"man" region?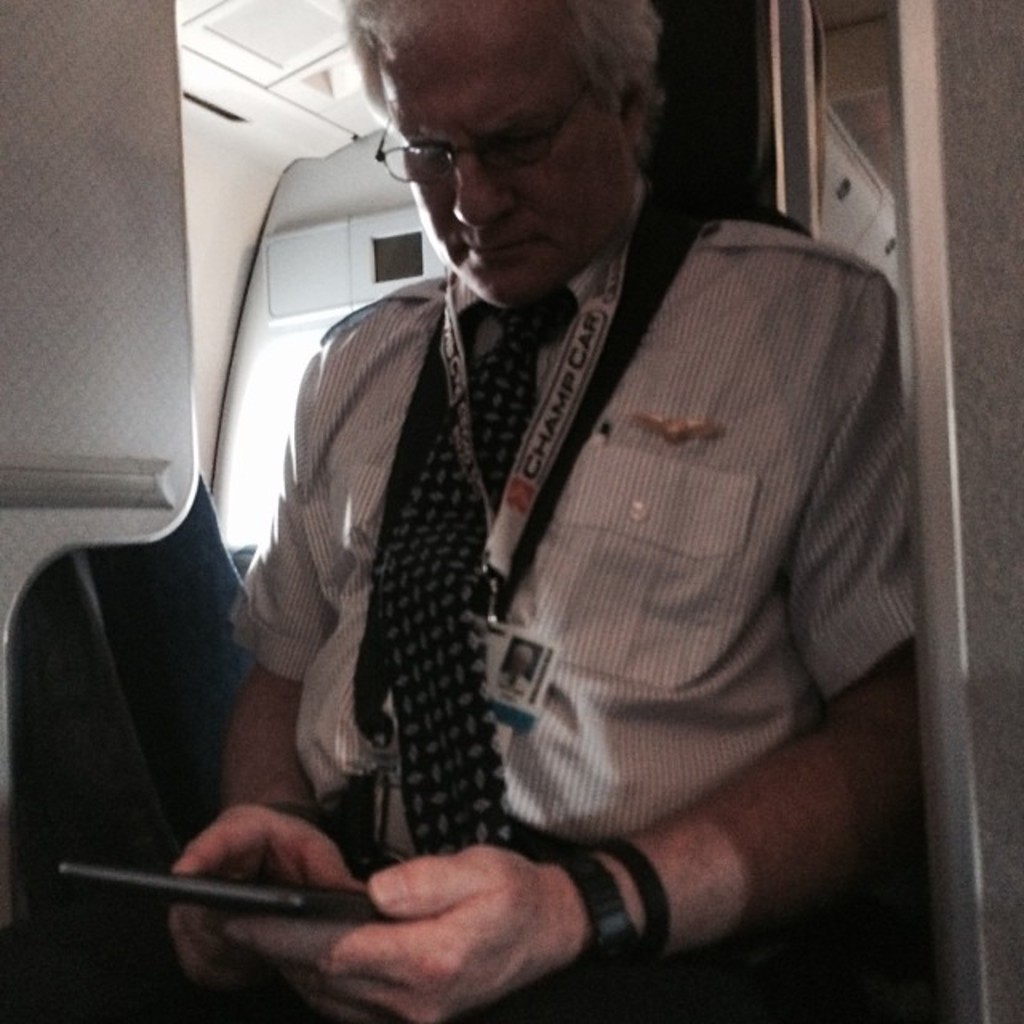
box=[150, 13, 930, 984]
